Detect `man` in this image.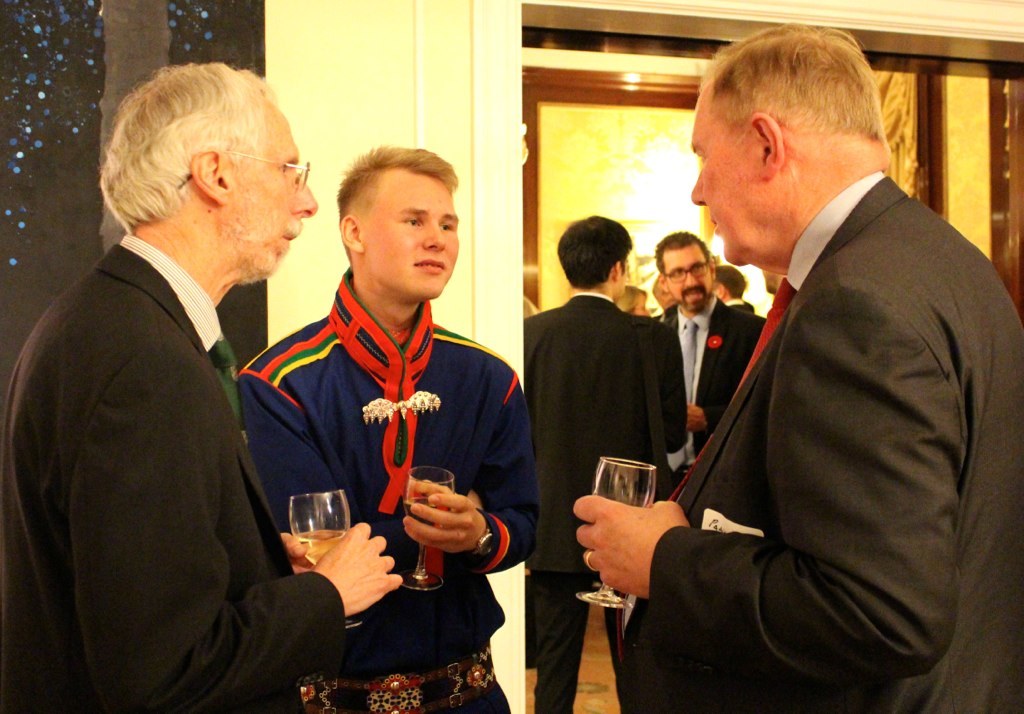
Detection: x1=565 y1=224 x2=709 y2=713.
